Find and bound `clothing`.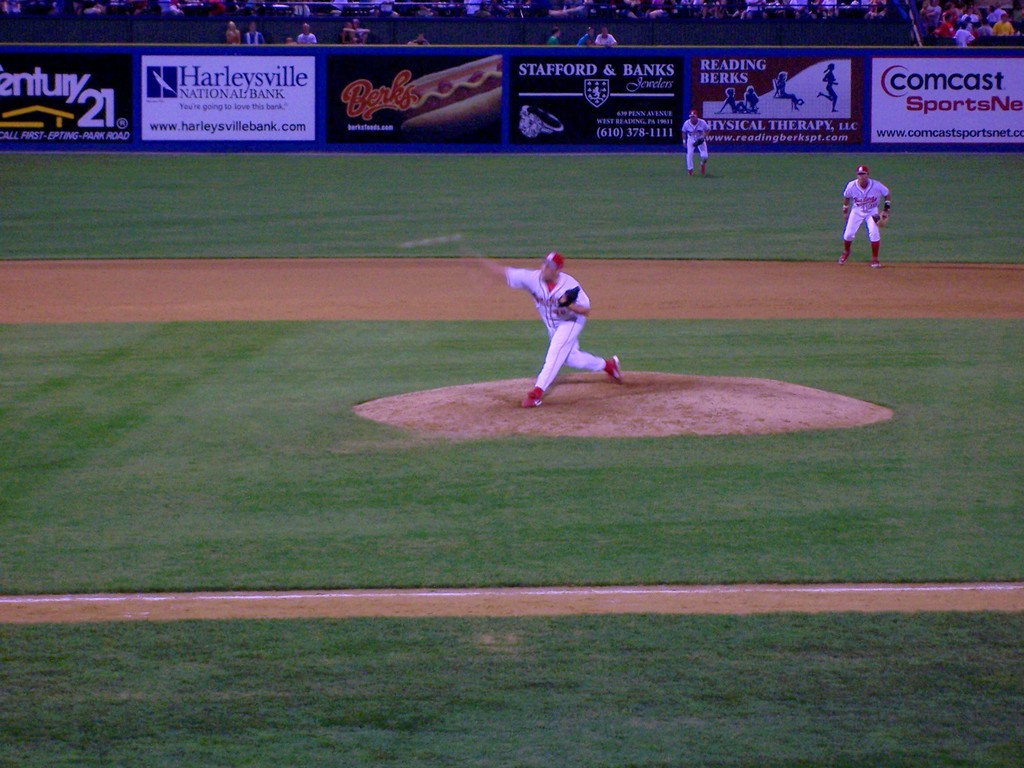
Bound: BBox(840, 166, 887, 239).
